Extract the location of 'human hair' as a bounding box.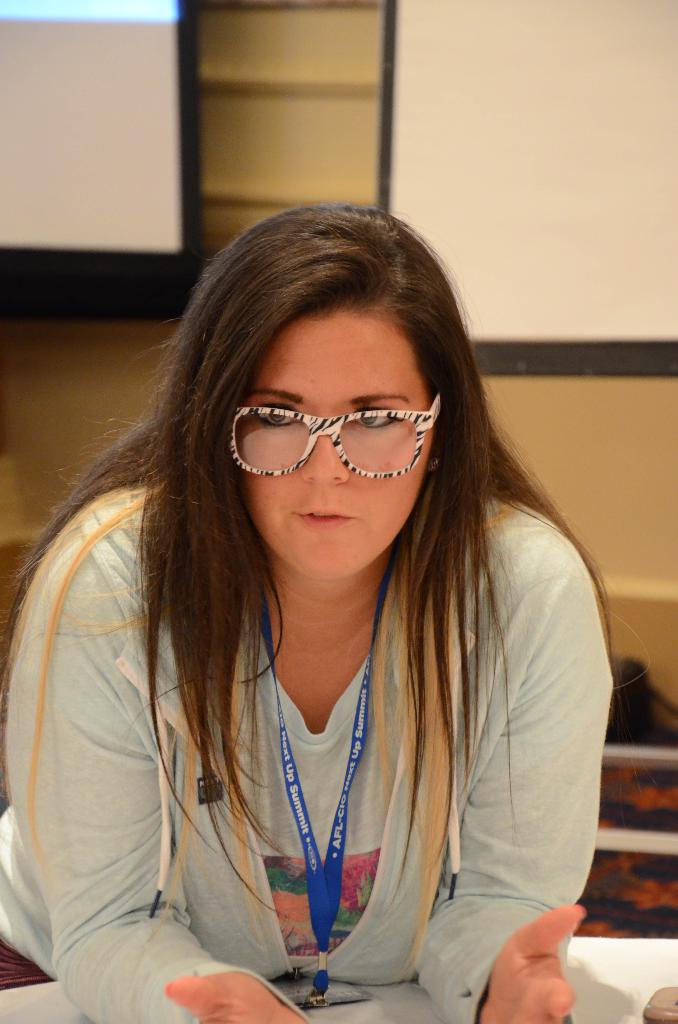
[1, 196, 627, 913].
